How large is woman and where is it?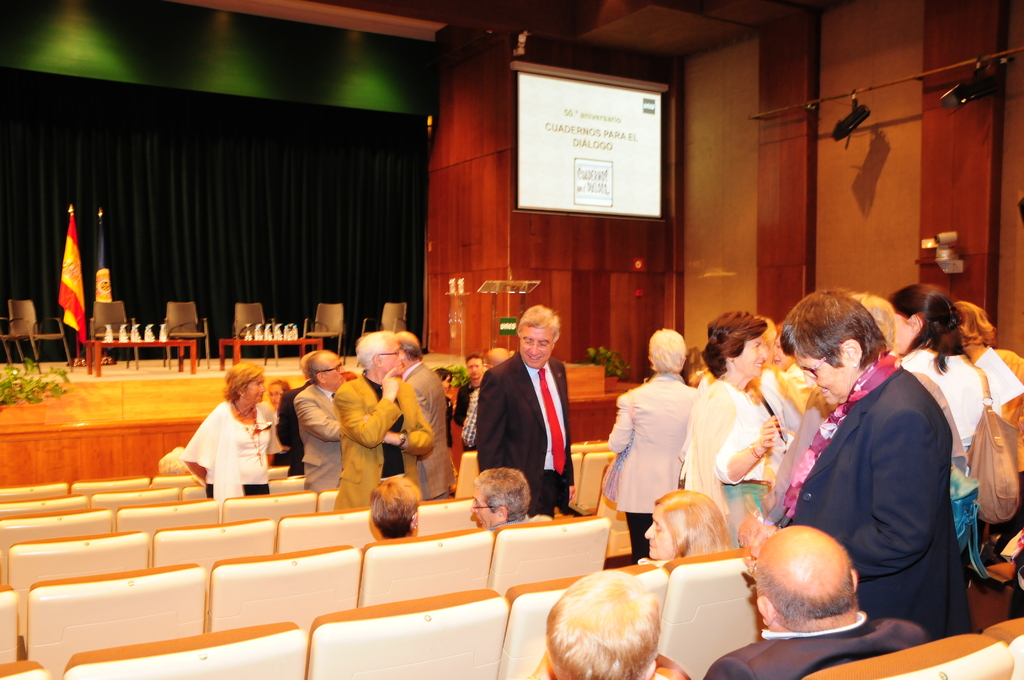
Bounding box: box=[630, 488, 741, 583].
